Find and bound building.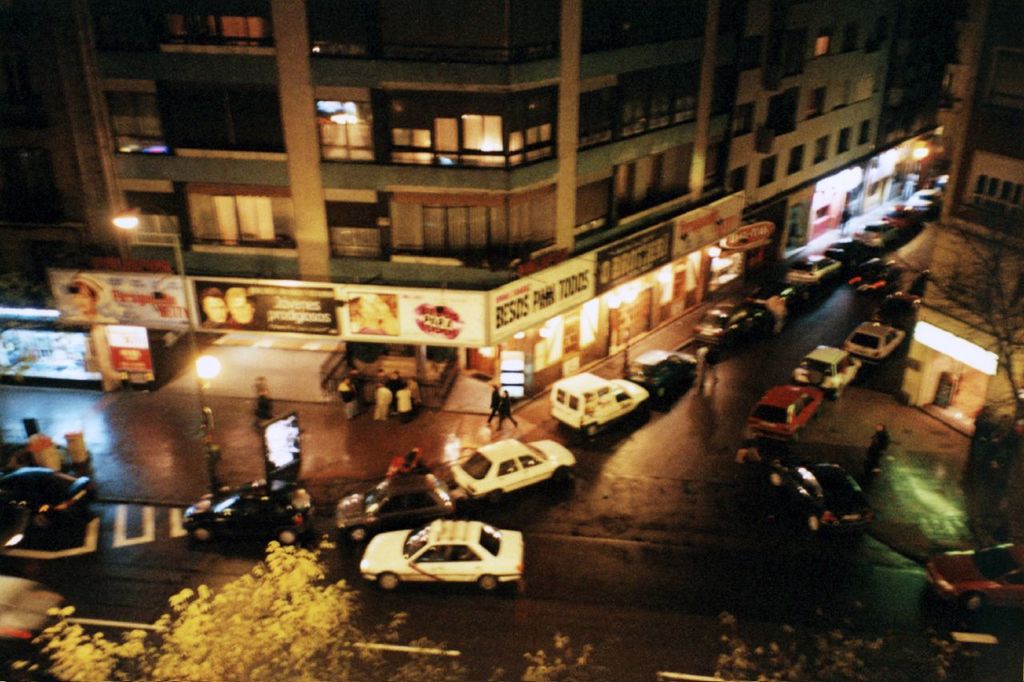
Bound: rect(0, 0, 949, 402).
